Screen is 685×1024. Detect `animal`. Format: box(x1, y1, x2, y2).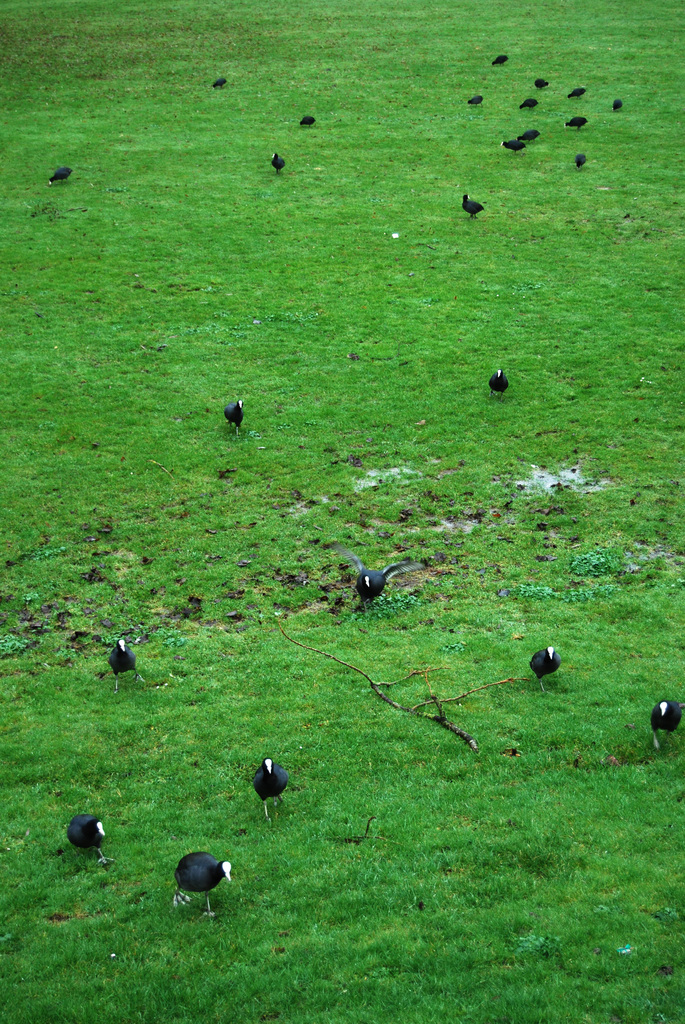
box(171, 854, 233, 921).
